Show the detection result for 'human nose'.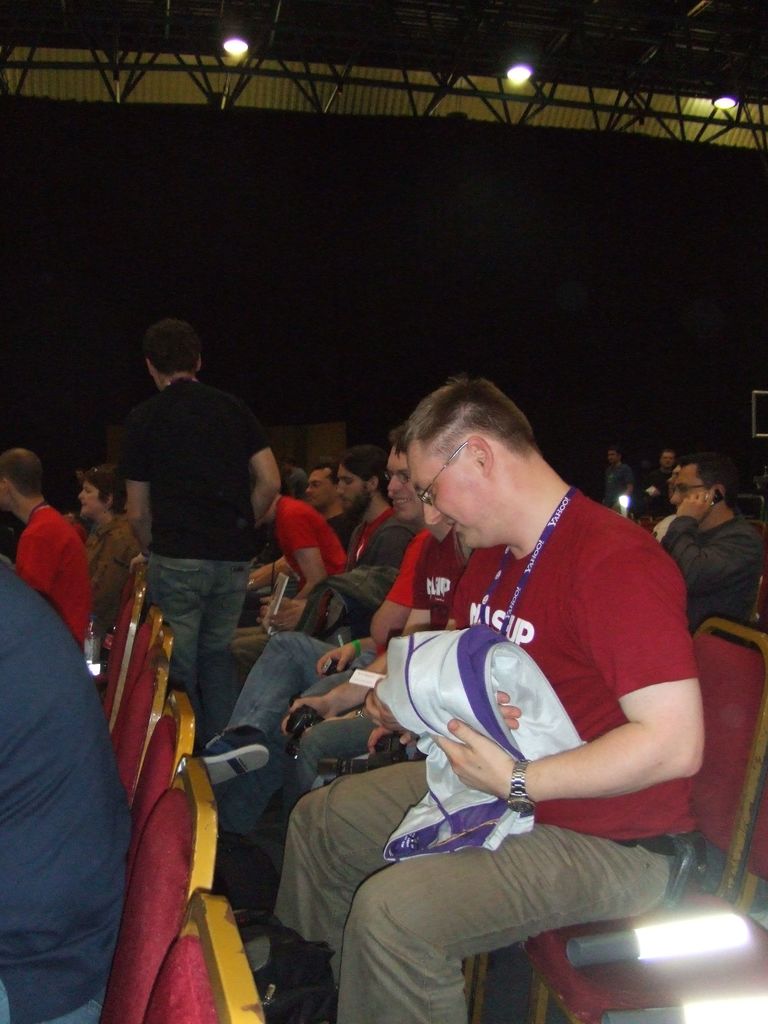
locate(387, 472, 403, 495).
